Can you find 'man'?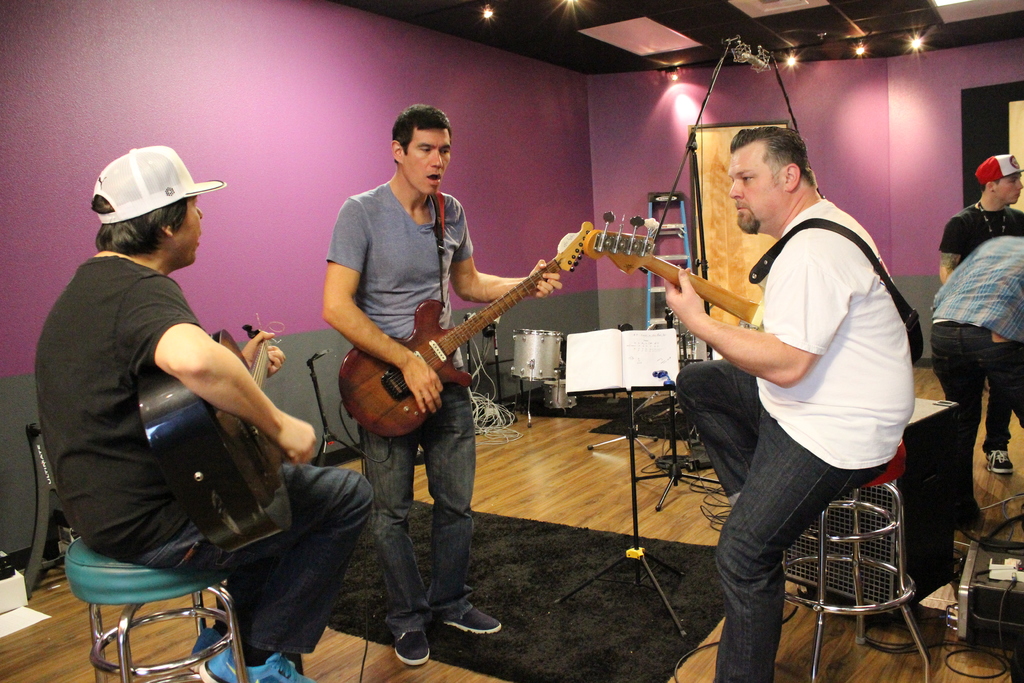
Yes, bounding box: region(659, 134, 918, 682).
